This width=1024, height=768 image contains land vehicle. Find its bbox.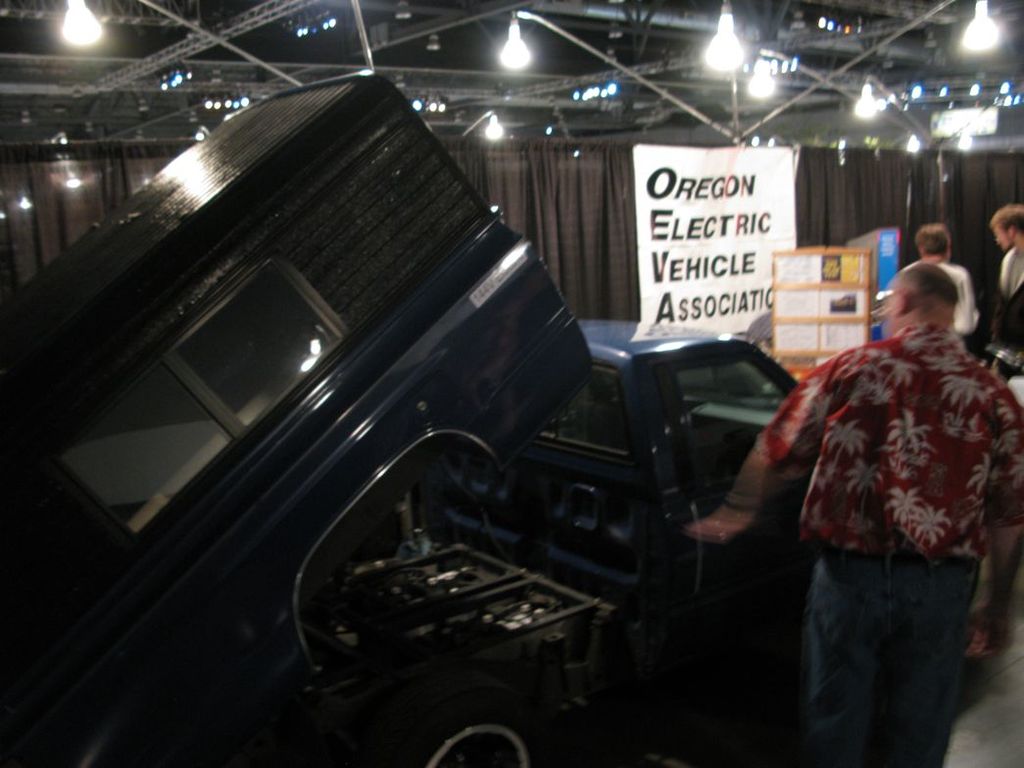
rect(2, 74, 805, 765).
